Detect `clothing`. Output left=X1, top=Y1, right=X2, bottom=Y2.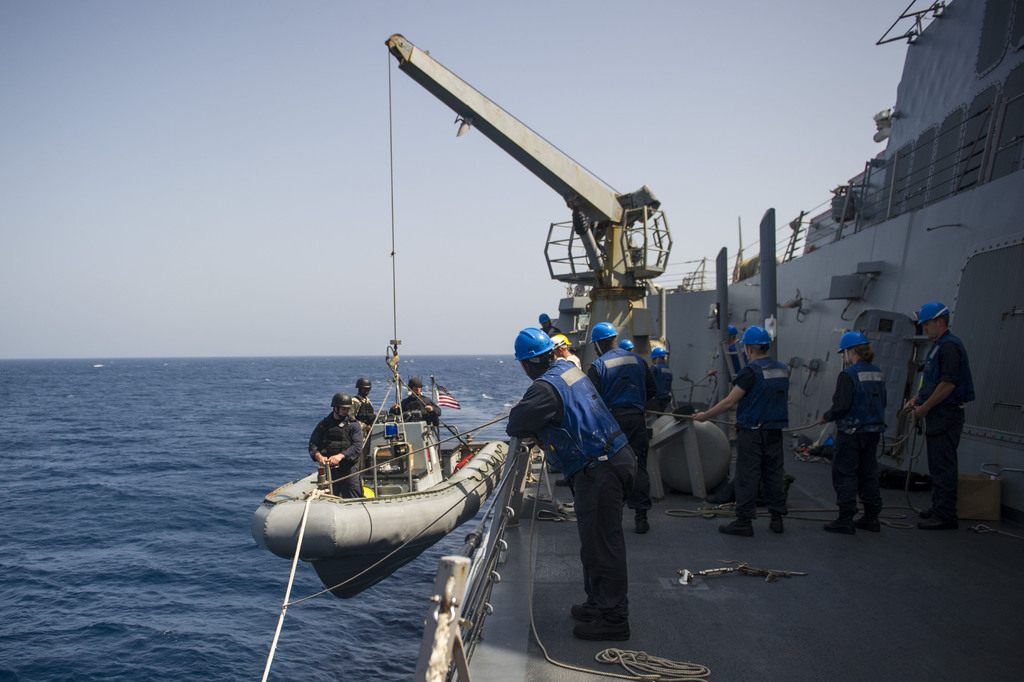
left=731, top=360, right=796, bottom=514.
